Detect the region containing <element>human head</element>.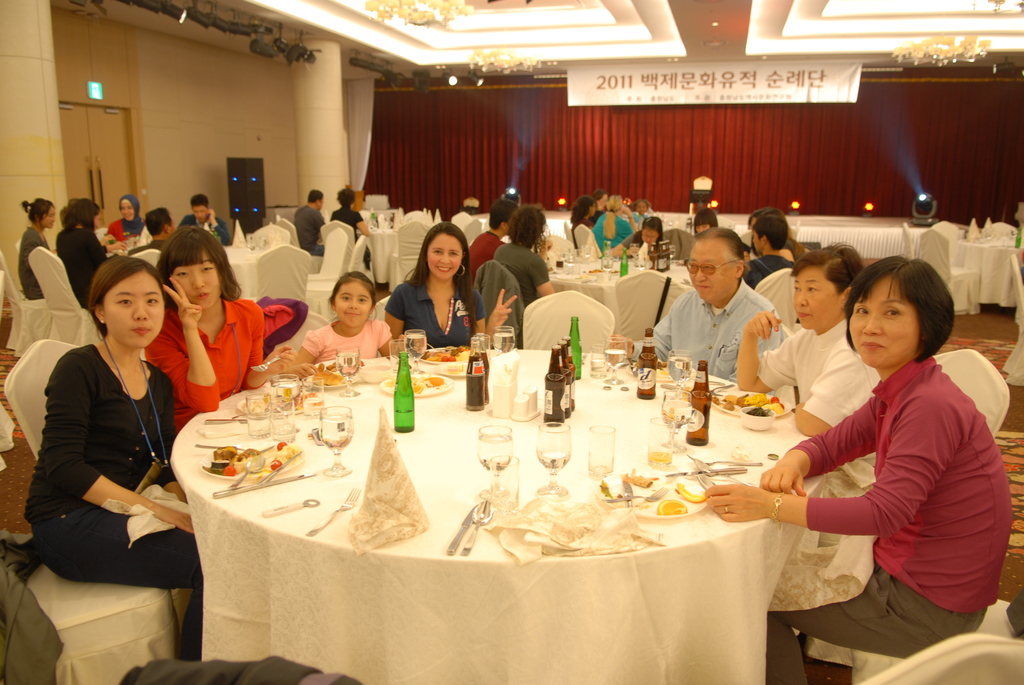
{"x1": 636, "y1": 200, "x2": 650, "y2": 215}.
